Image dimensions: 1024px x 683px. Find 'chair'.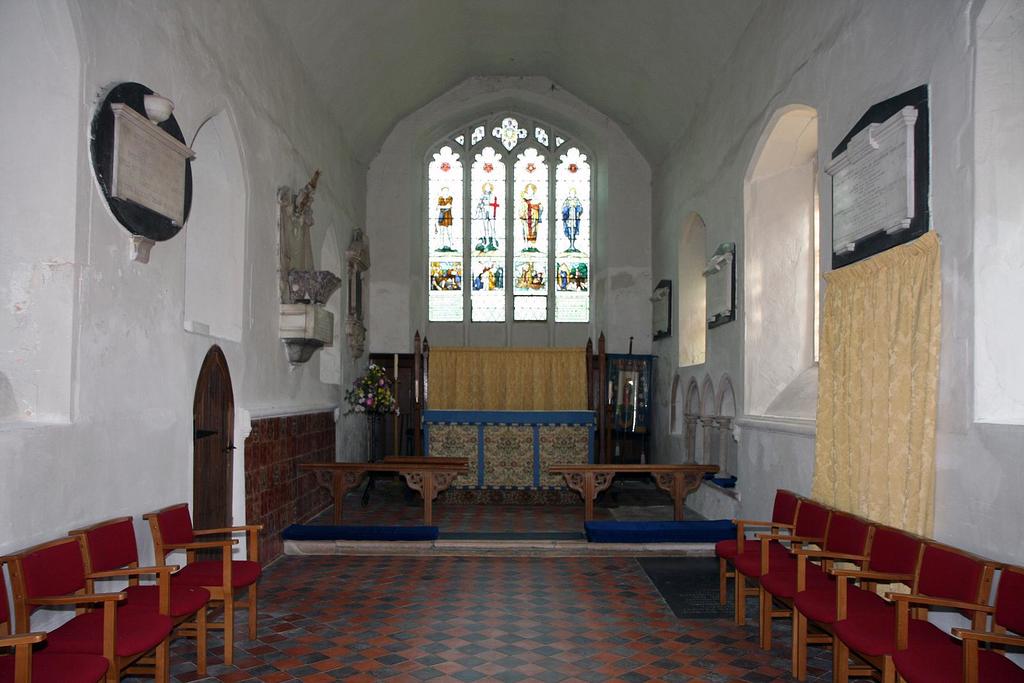
crop(761, 509, 877, 671).
